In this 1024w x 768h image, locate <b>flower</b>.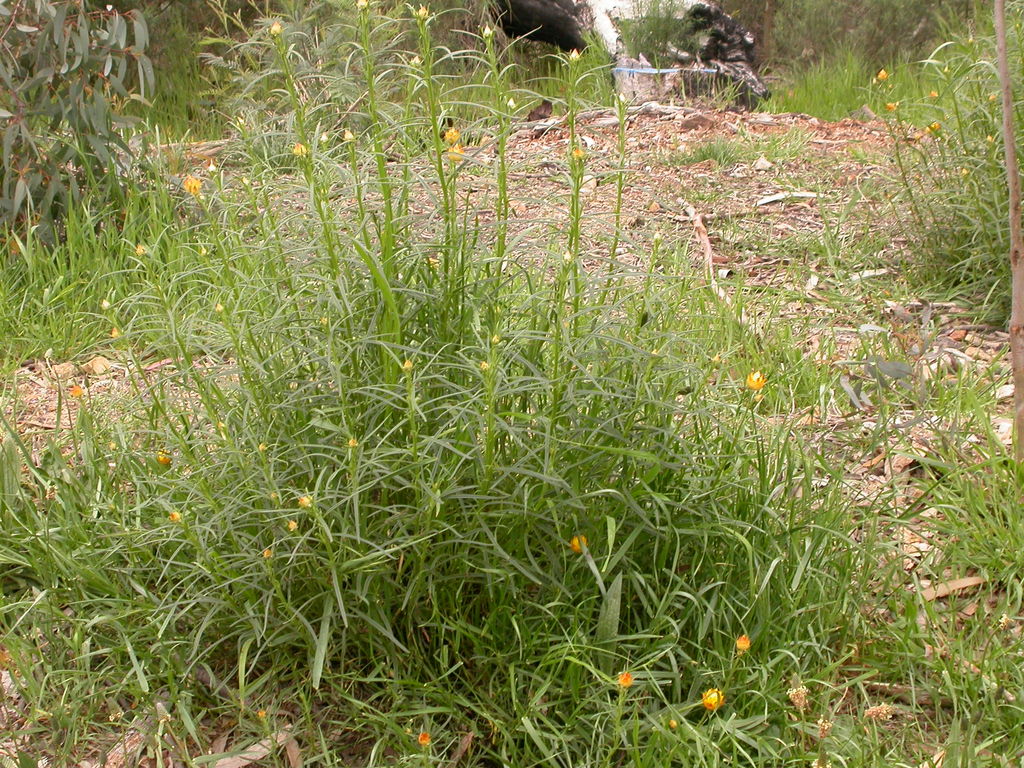
Bounding box: BBox(167, 509, 177, 520).
